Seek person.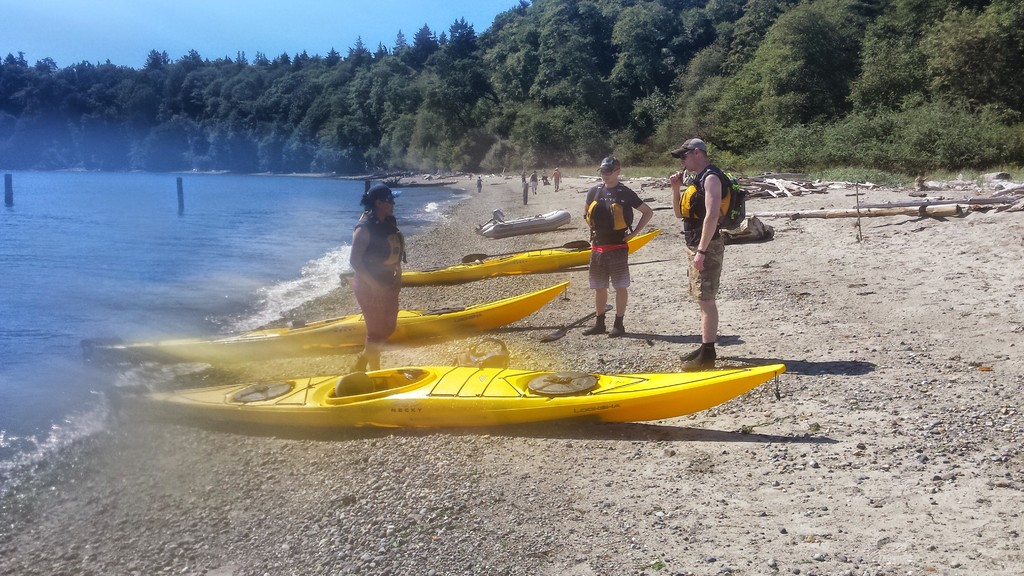
586, 153, 651, 333.
